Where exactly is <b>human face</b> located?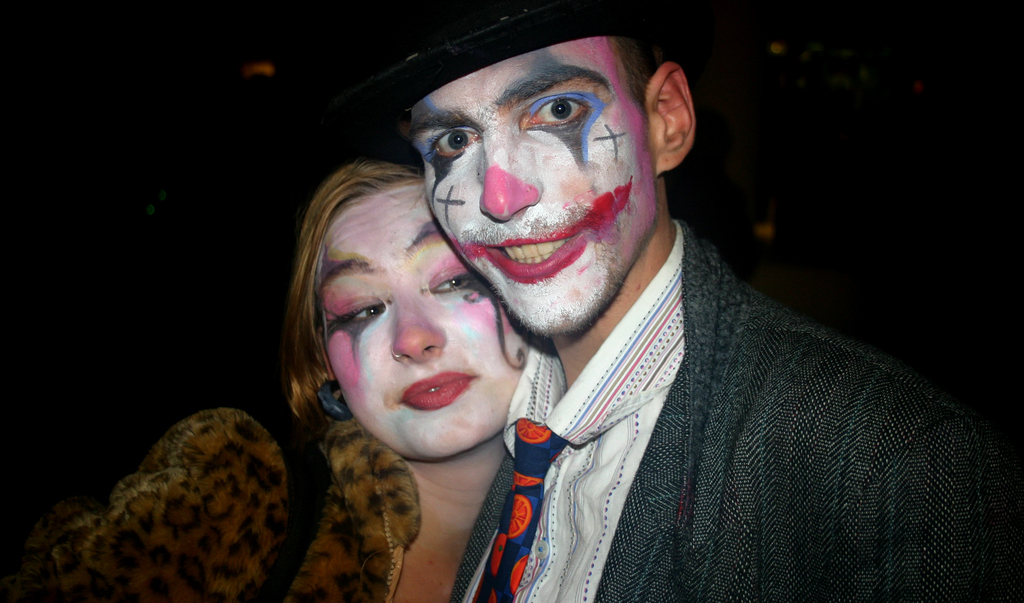
Its bounding box is detection(320, 181, 535, 464).
